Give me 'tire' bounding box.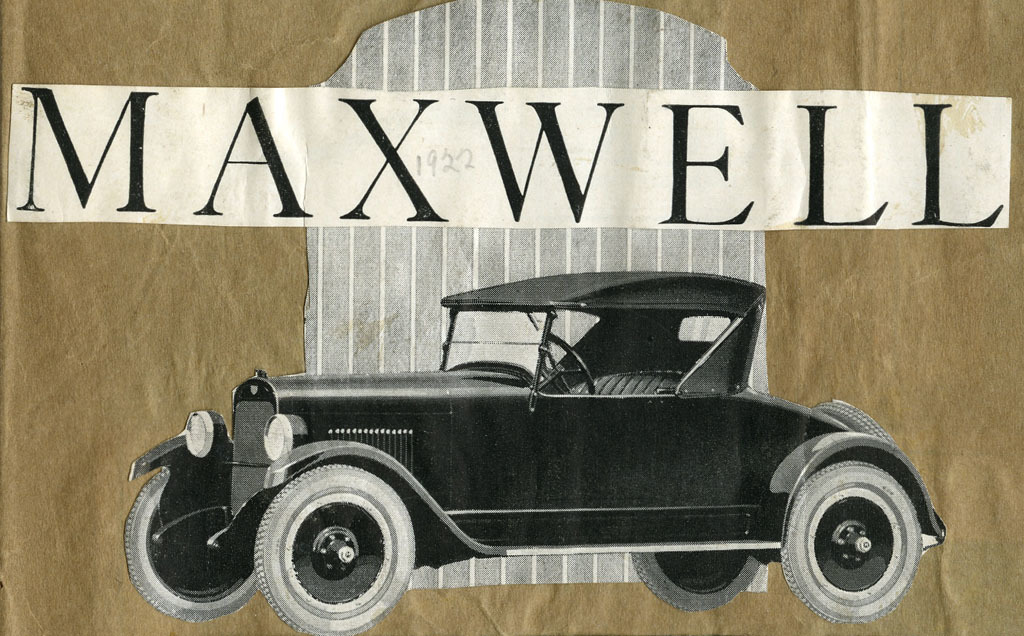
l=122, t=467, r=266, b=625.
